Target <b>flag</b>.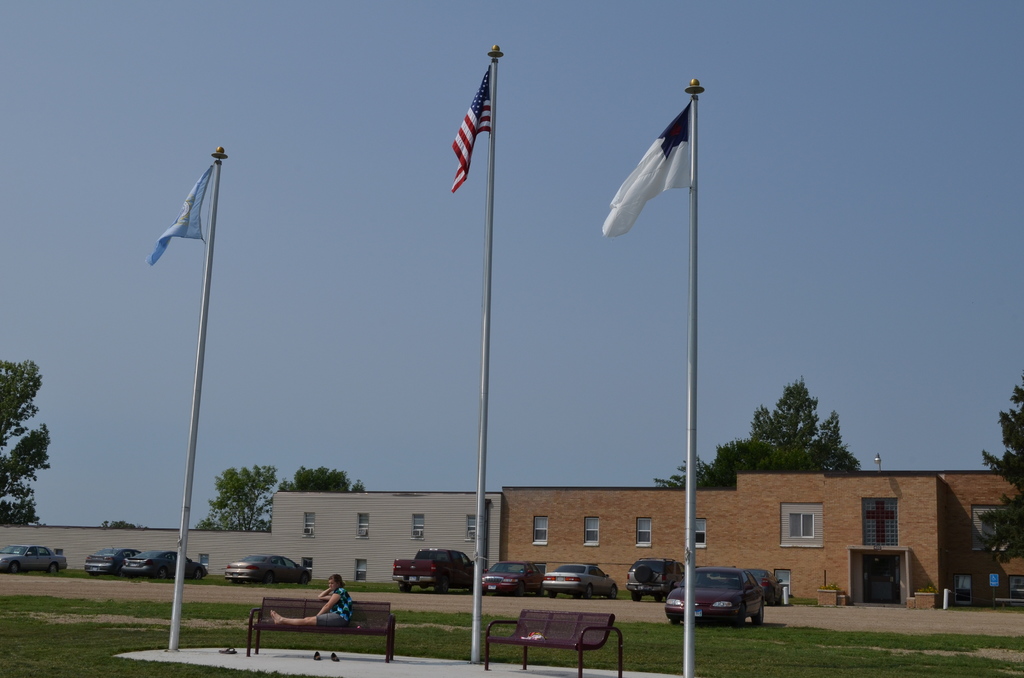
Target region: box=[143, 159, 217, 267].
